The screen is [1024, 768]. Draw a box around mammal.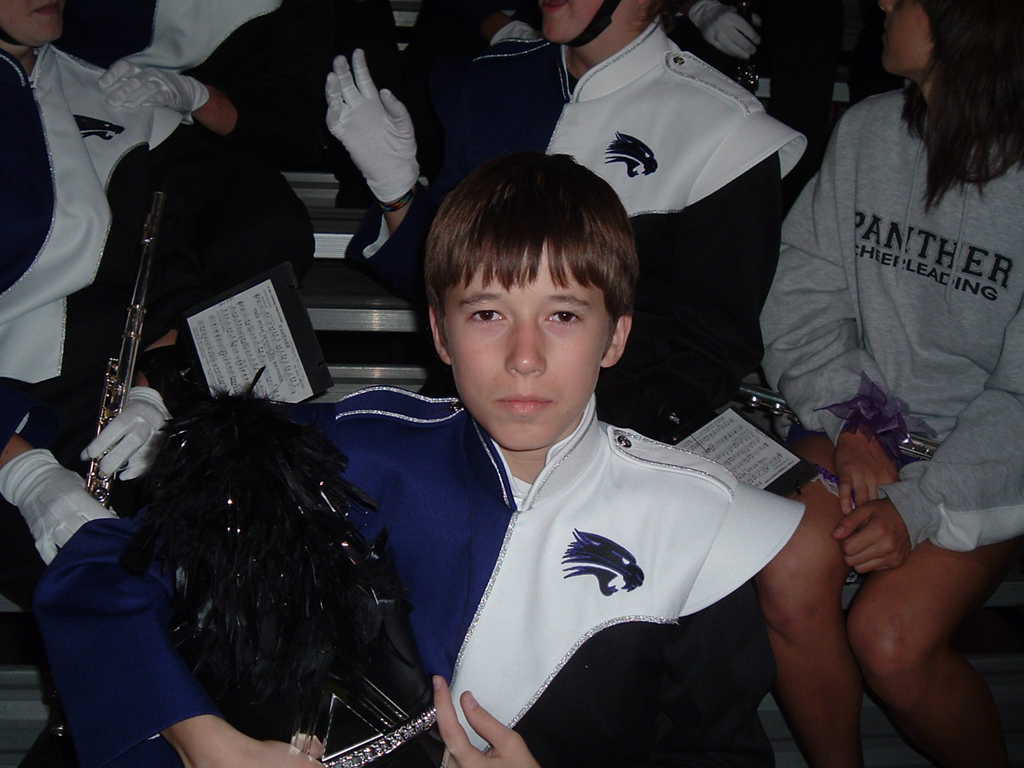
[61,6,410,166].
